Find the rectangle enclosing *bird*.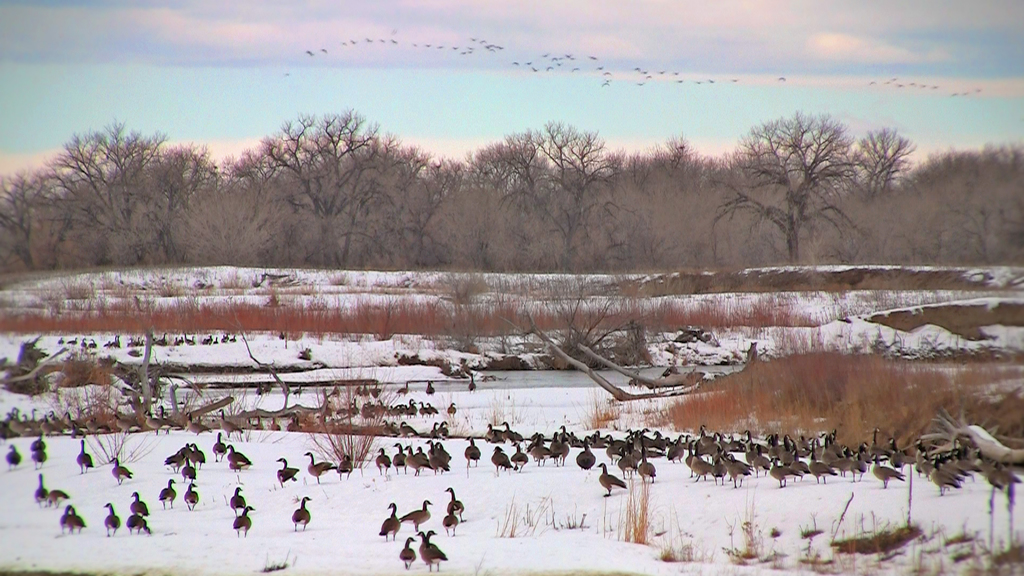
(x1=74, y1=439, x2=95, y2=474).
